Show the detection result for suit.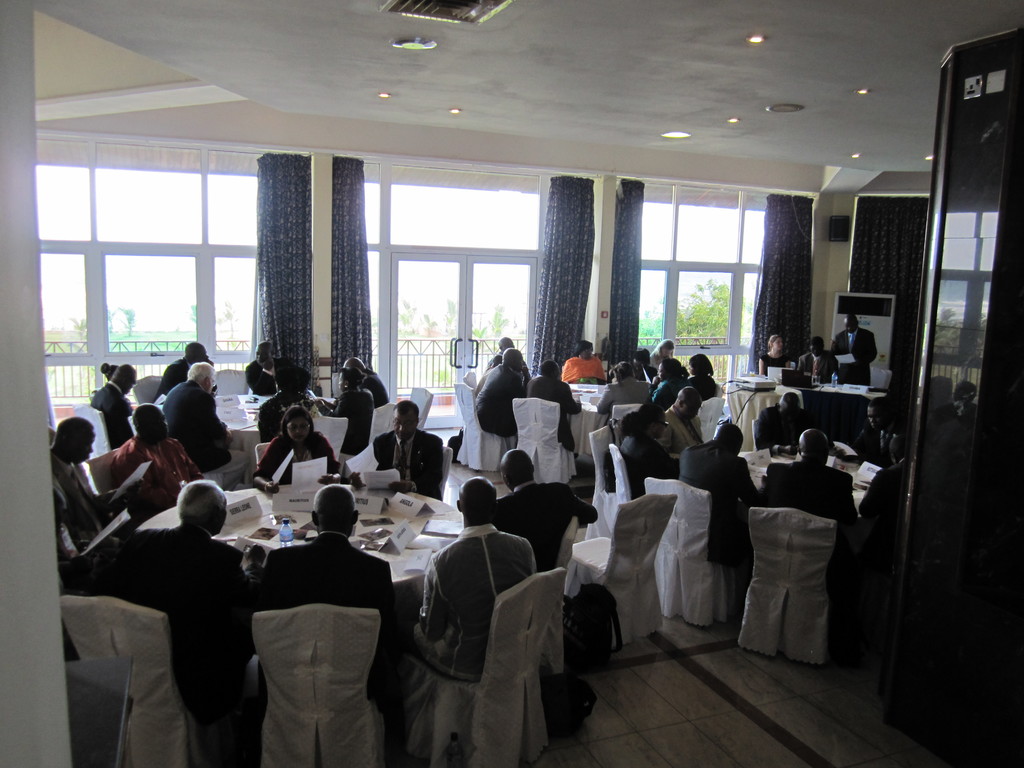
crop(751, 451, 861, 532).
